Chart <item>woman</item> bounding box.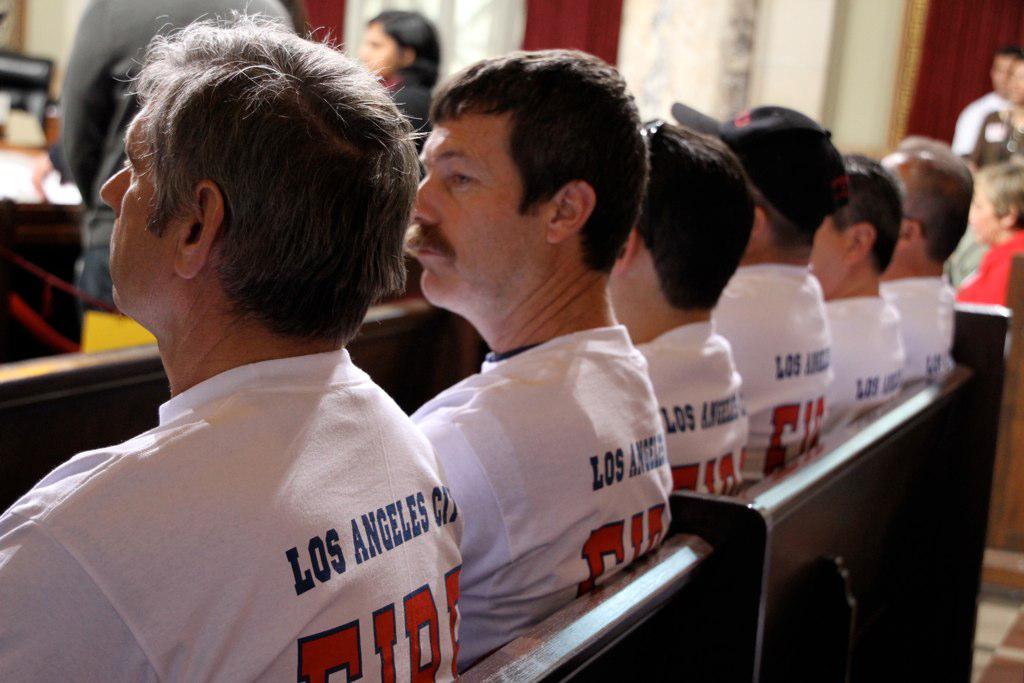
Charted: box(955, 157, 1023, 298).
